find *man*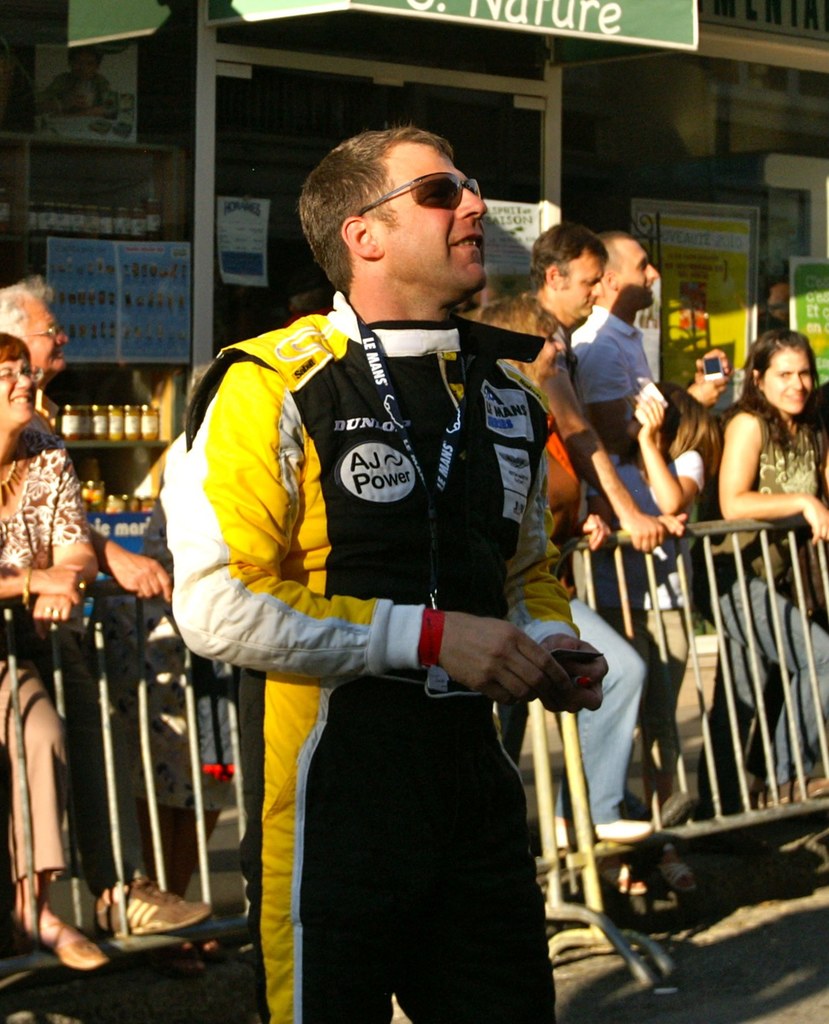
[x1=0, y1=268, x2=171, y2=932]
